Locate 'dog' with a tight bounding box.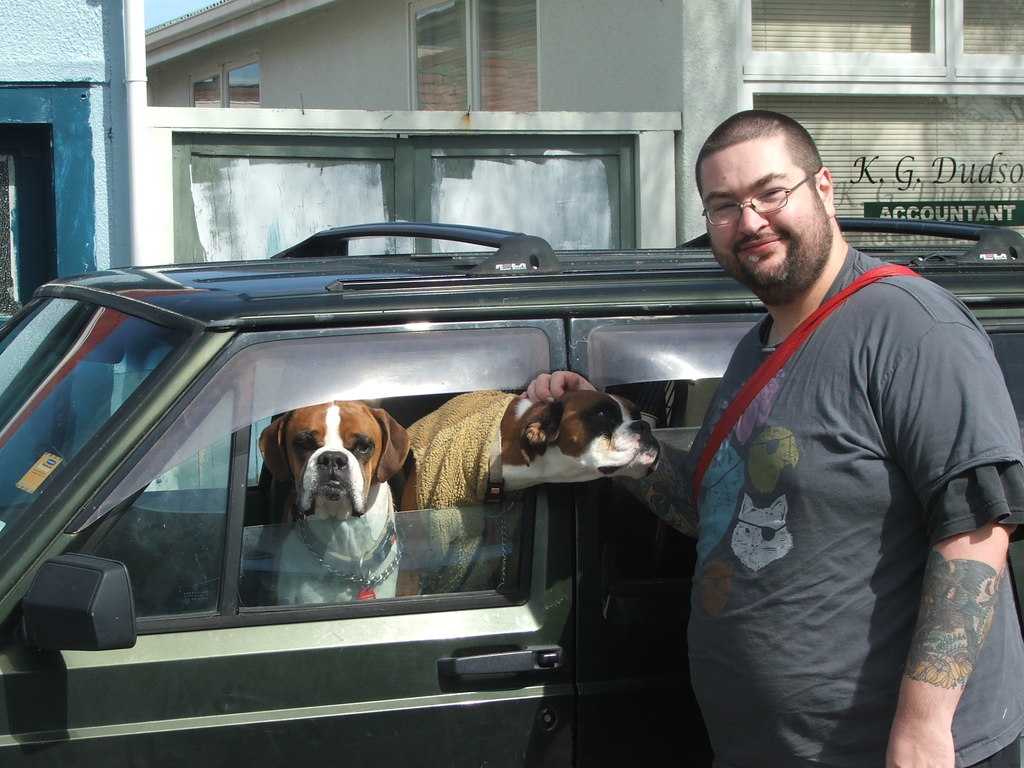
locate(397, 387, 664, 593).
